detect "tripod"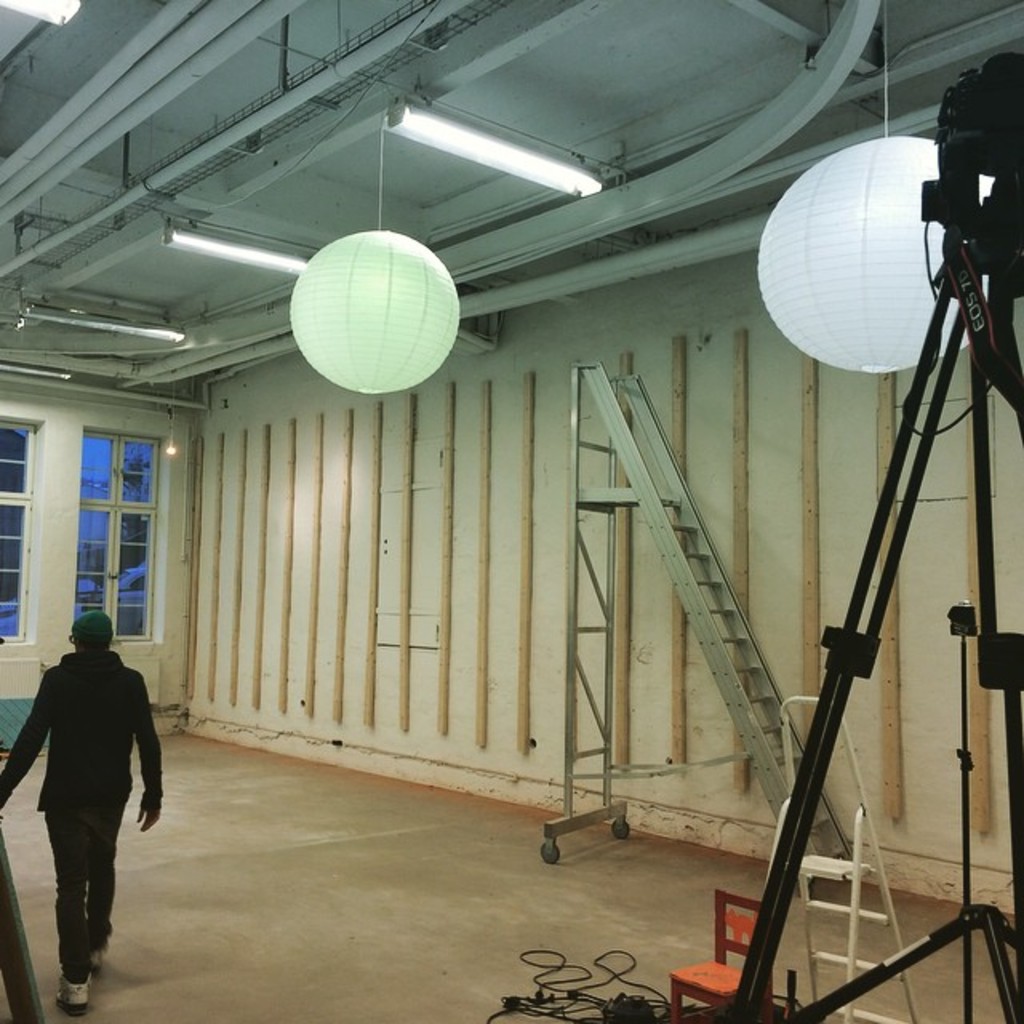
720 226 1022 1022
